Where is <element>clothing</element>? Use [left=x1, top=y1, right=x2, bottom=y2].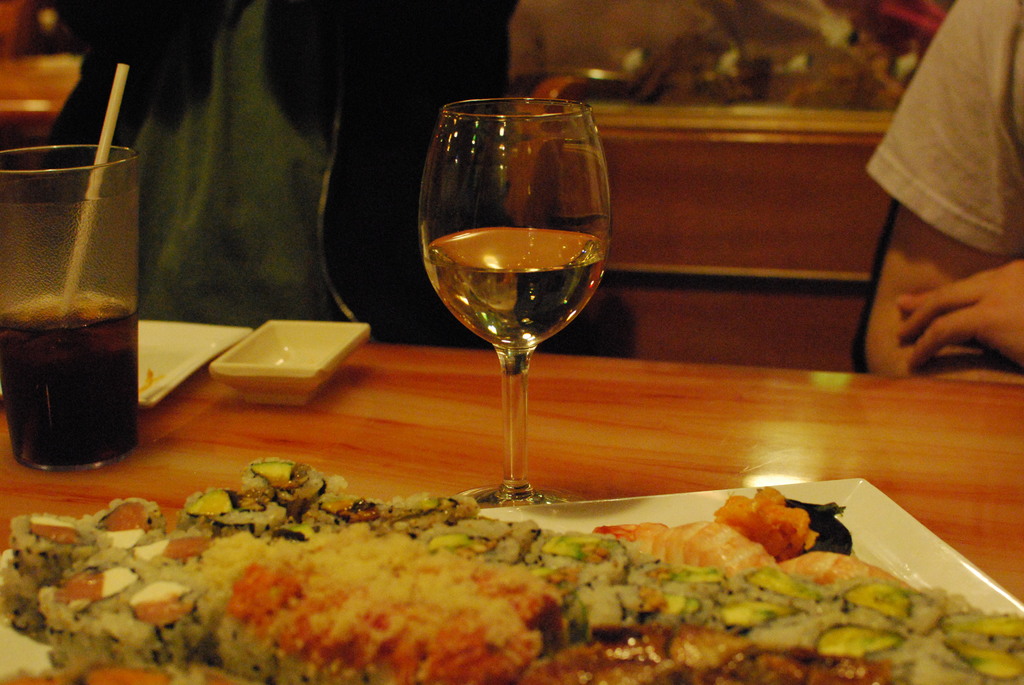
[left=54, top=0, right=527, bottom=333].
